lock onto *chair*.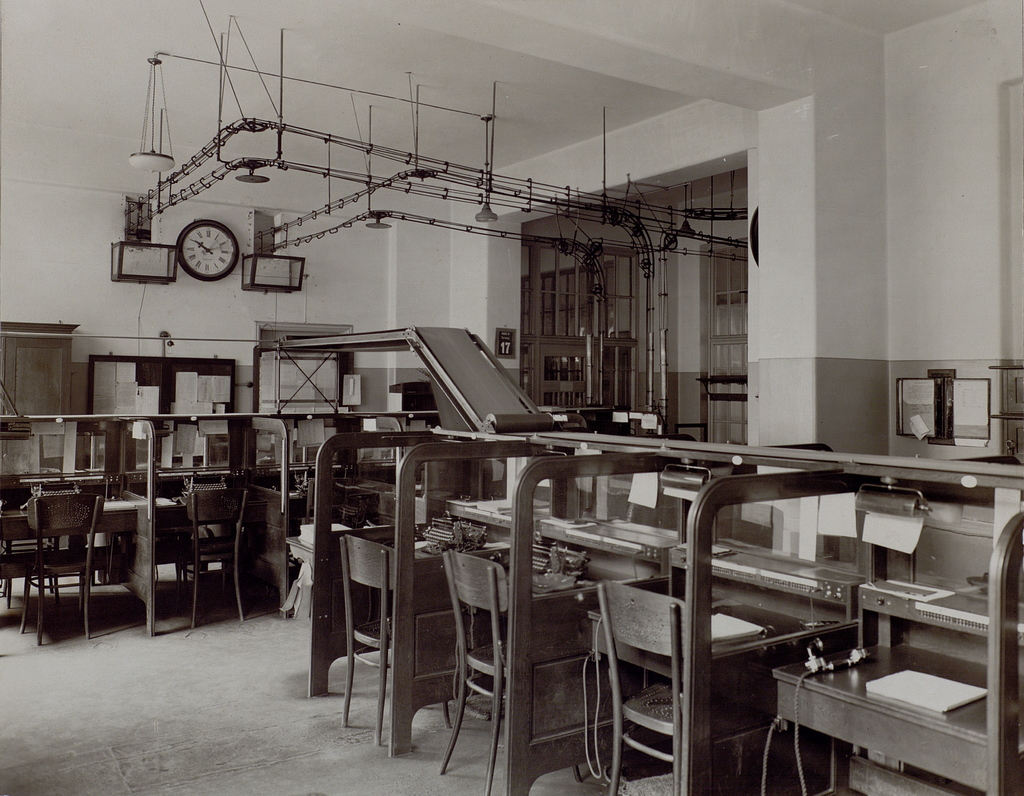
Locked: 168:485:248:628.
